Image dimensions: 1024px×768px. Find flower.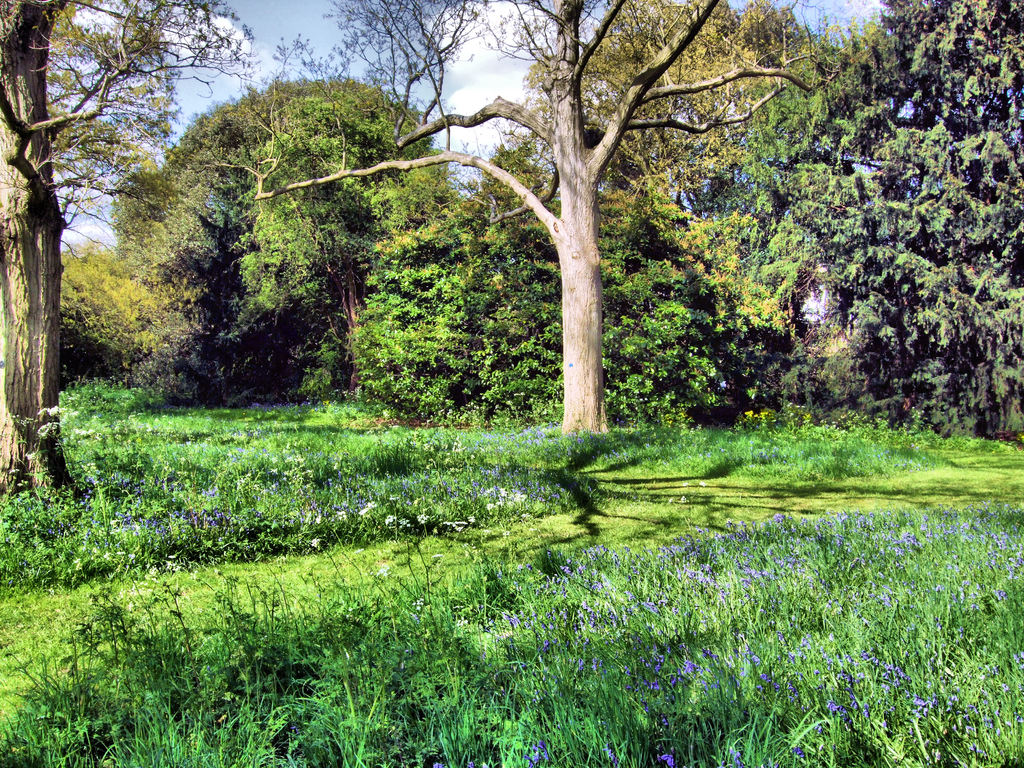
l=662, t=753, r=676, b=767.
